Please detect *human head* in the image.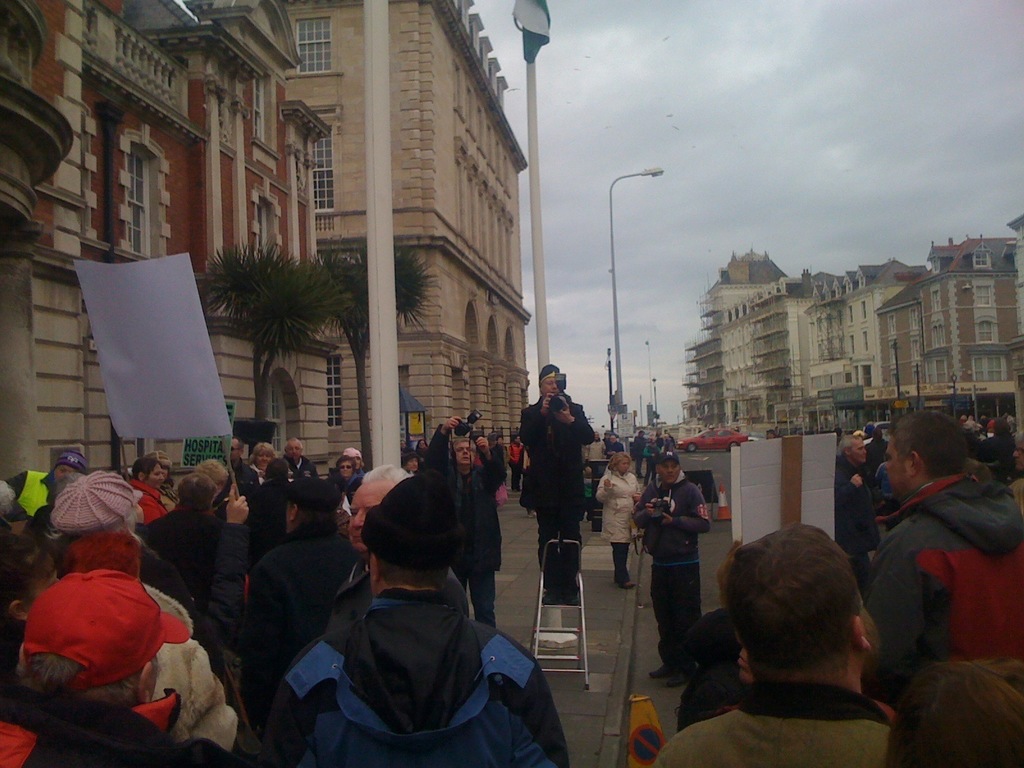
left=65, top=527, right=148, bottom=576.
